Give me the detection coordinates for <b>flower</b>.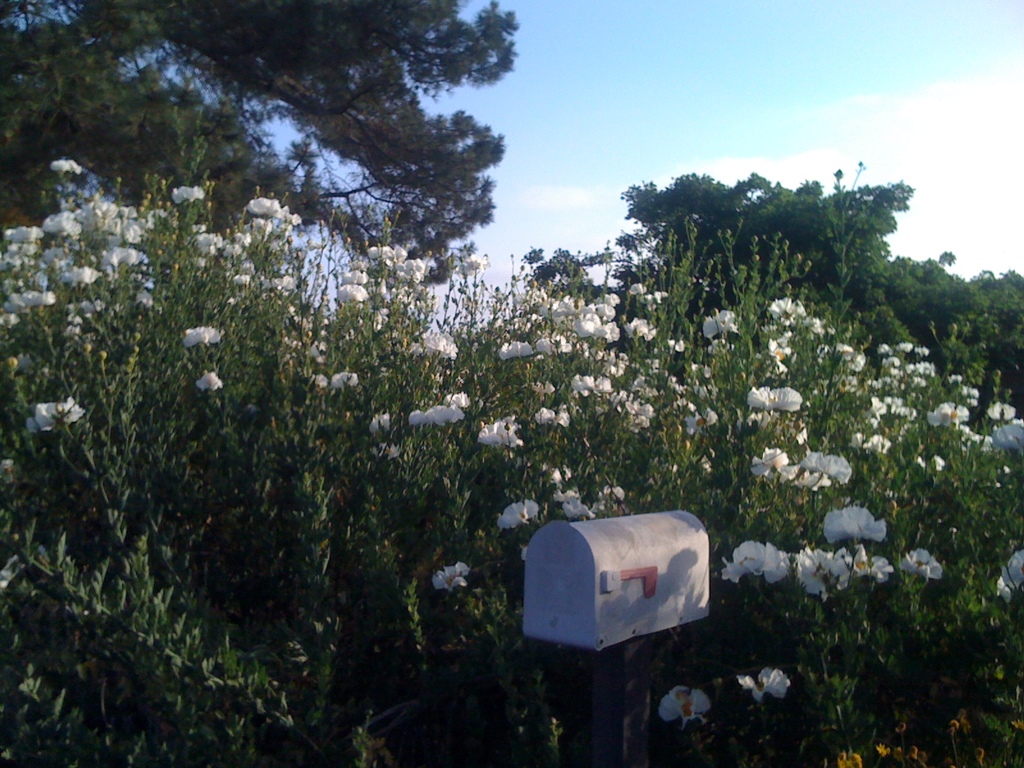
detection(804, 447, 850, 480).
